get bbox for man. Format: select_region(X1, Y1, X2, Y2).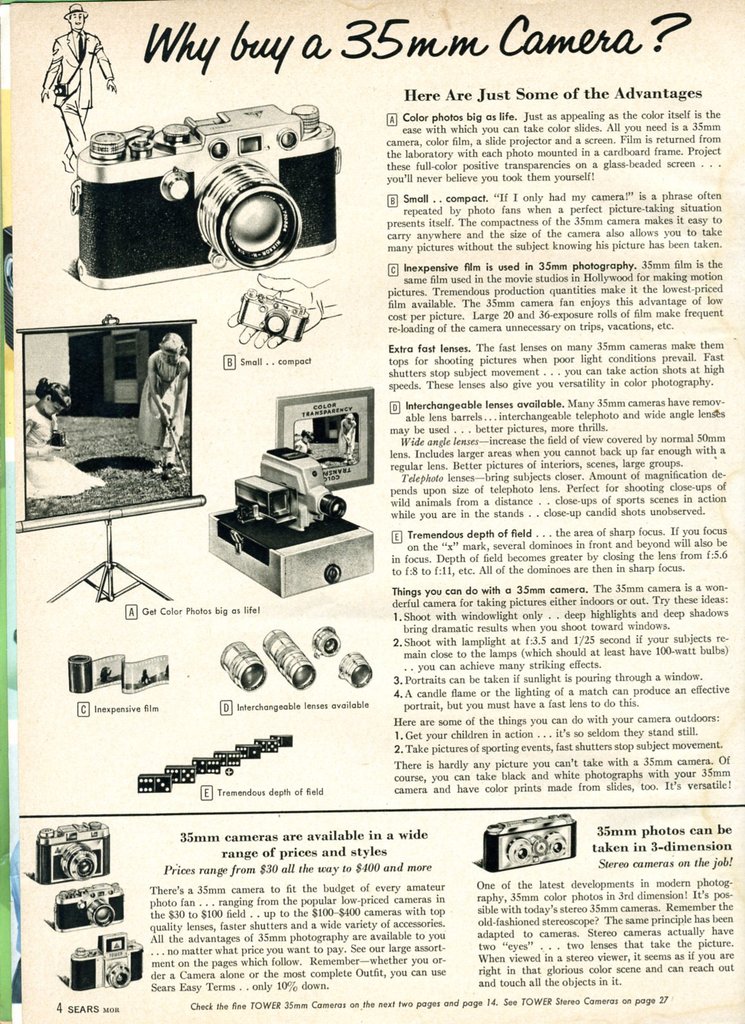
select_region(39, 0, 117, 179).
